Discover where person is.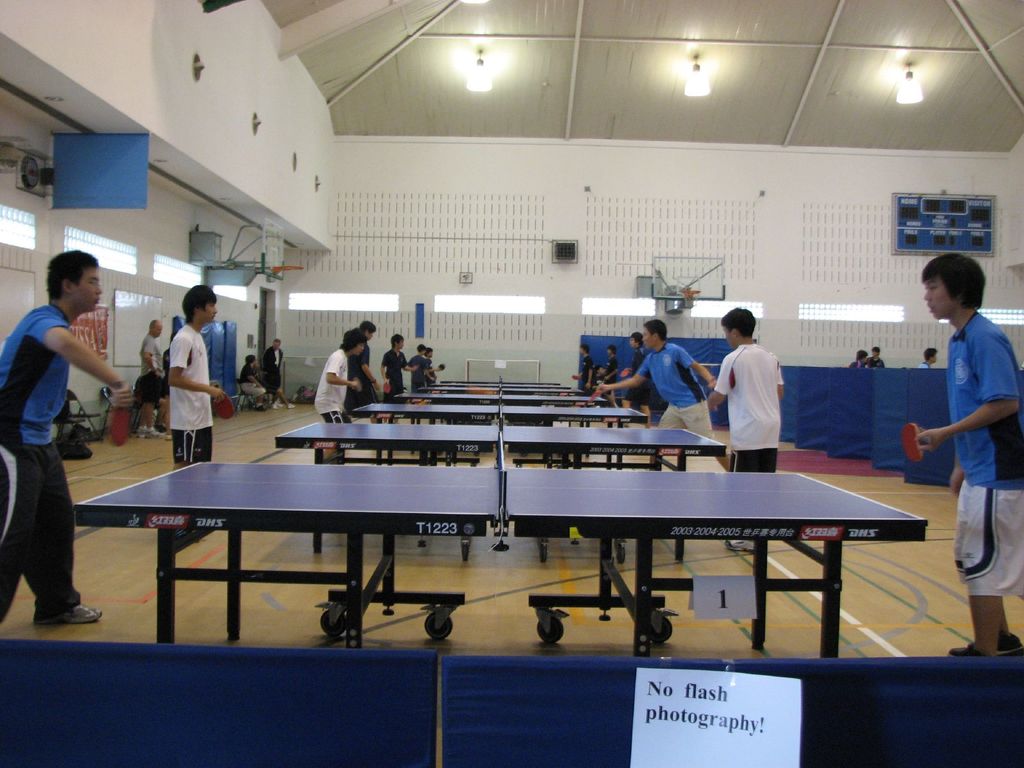
Discovered at bbox(596, 344, 618, 406).
